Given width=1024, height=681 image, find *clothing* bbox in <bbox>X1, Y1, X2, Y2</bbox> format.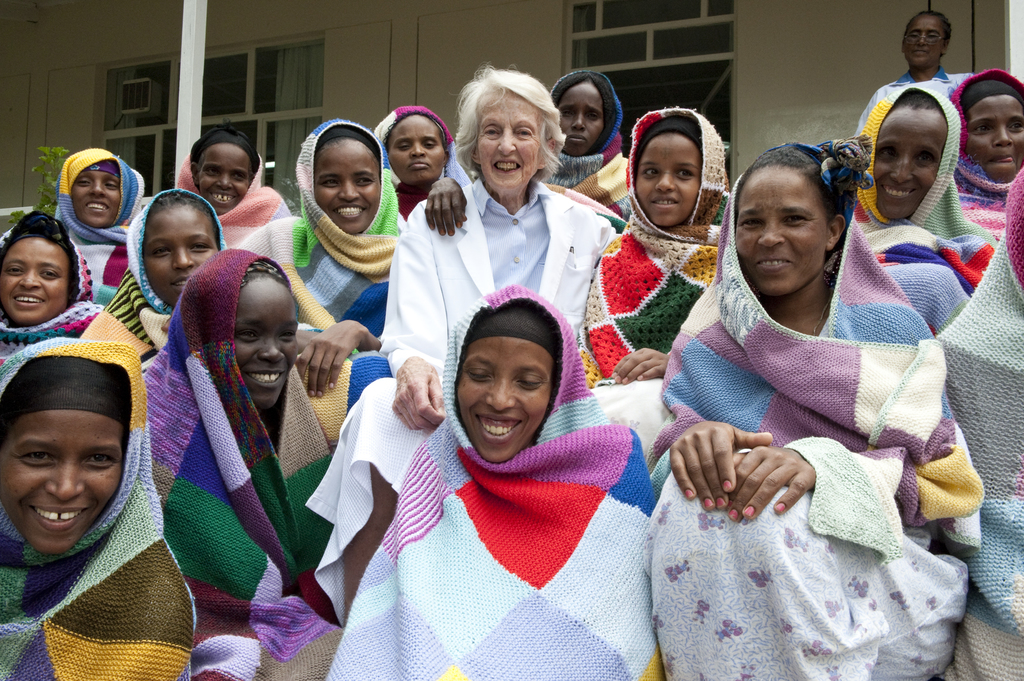
<bbox>232, 116, 410, 418</bbox>.
